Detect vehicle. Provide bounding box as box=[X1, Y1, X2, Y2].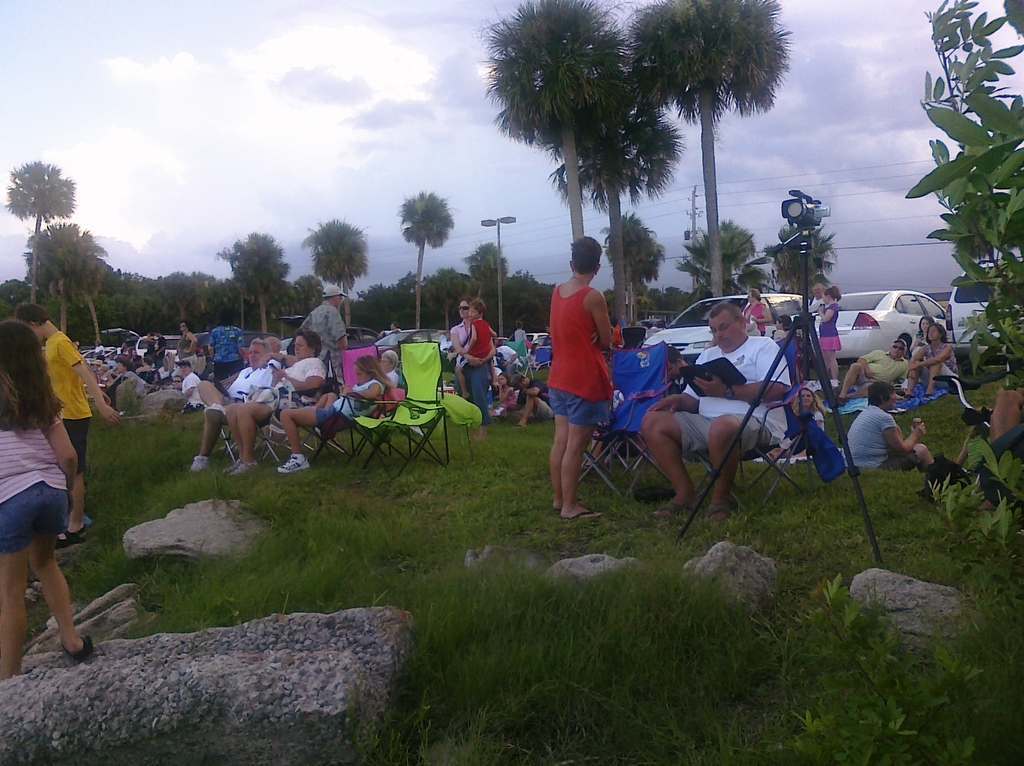
box=[370, 326, 442, 357].
